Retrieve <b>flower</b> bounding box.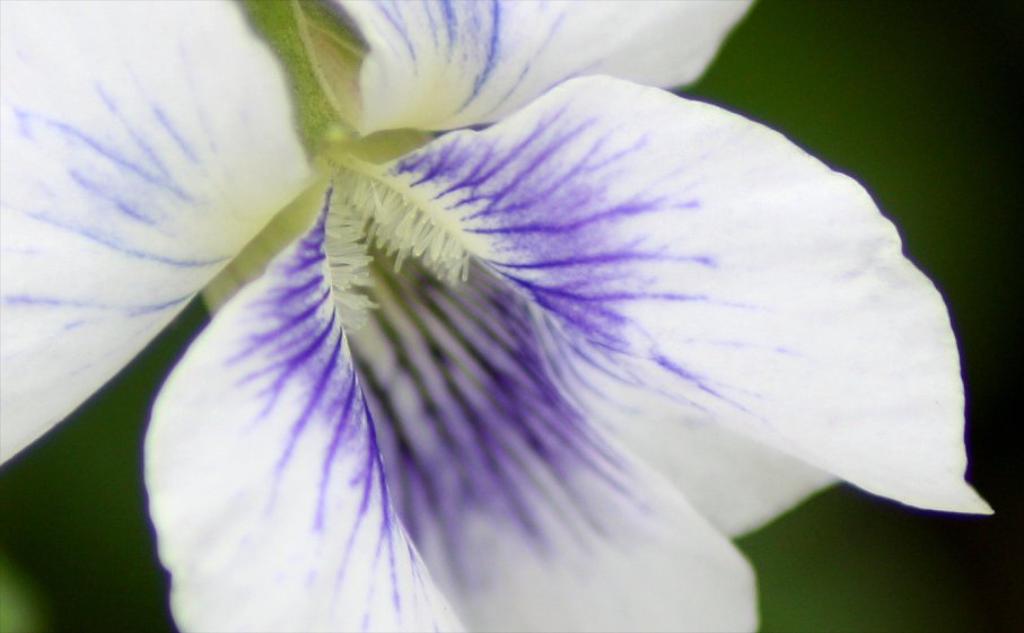
Bounding box: 76, 32, 997, 627.
